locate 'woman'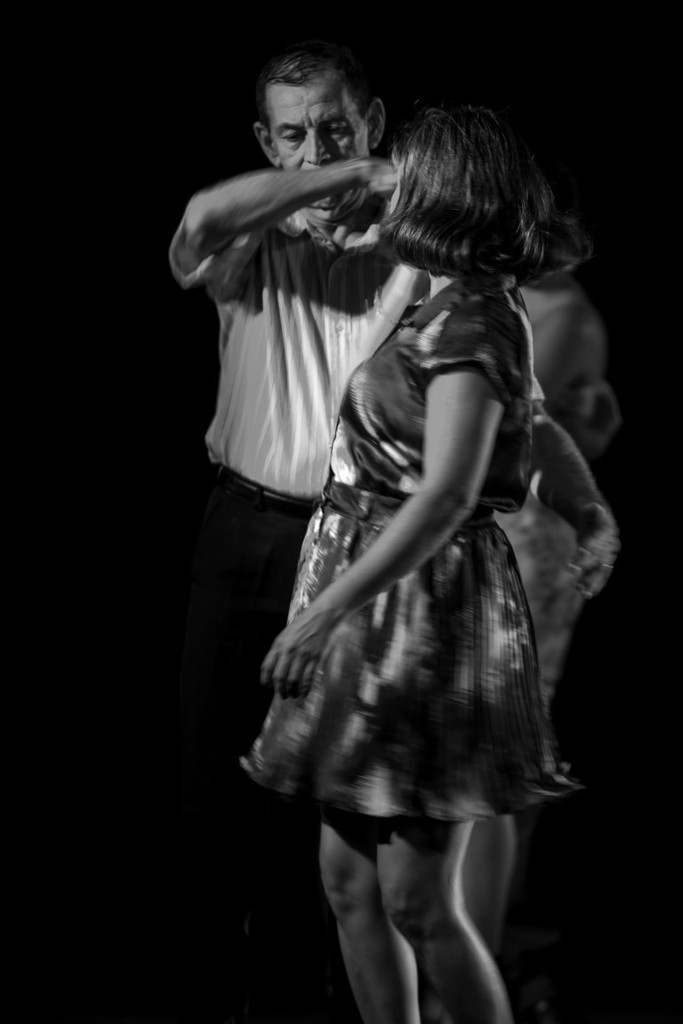
box=[181, 21, 602, 954]
